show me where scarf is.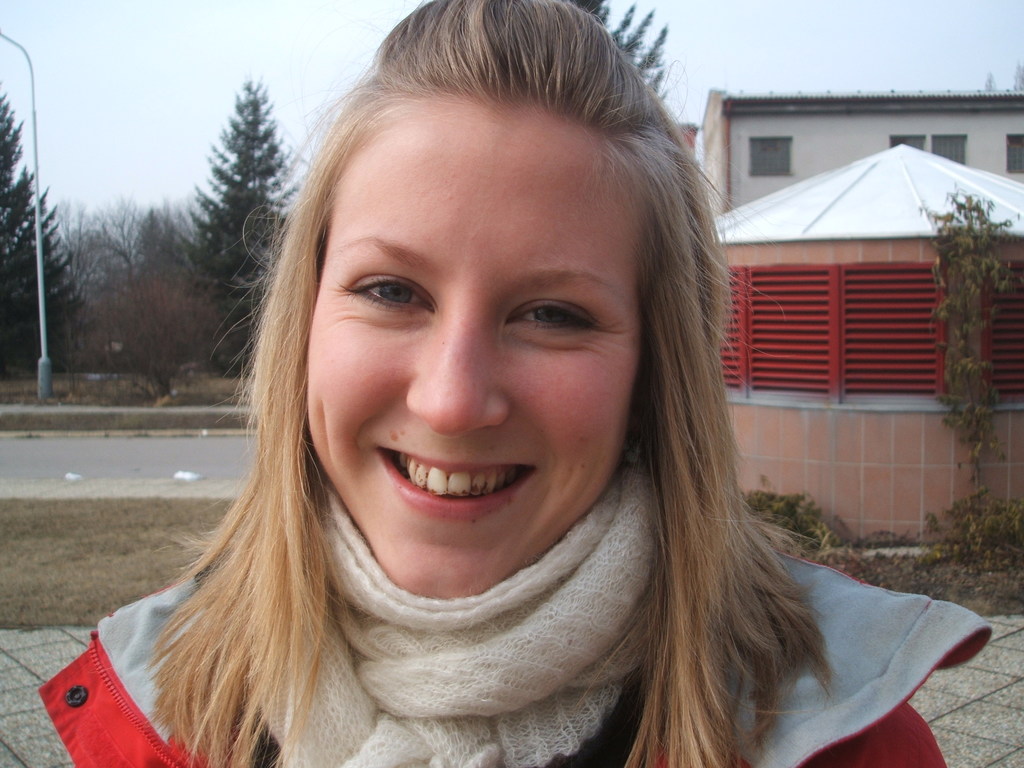
scarf is at (left=268, top=462, right=669, bottom=767).
